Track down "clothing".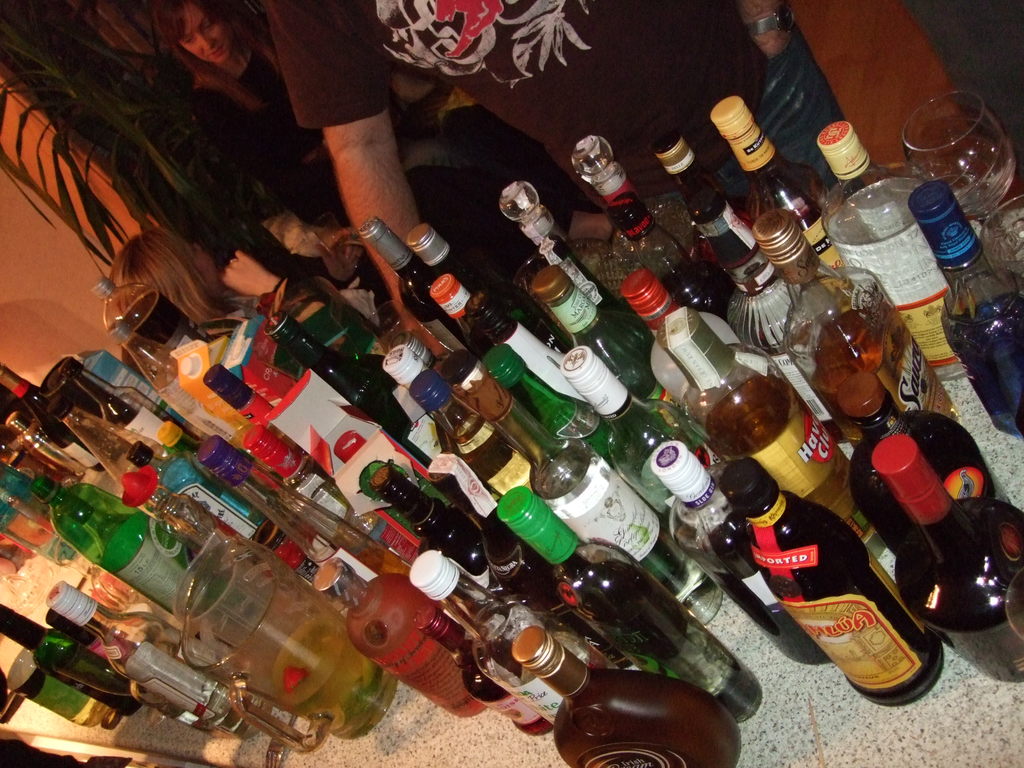
Tracked to bbox(285, 0, 856, 218).
